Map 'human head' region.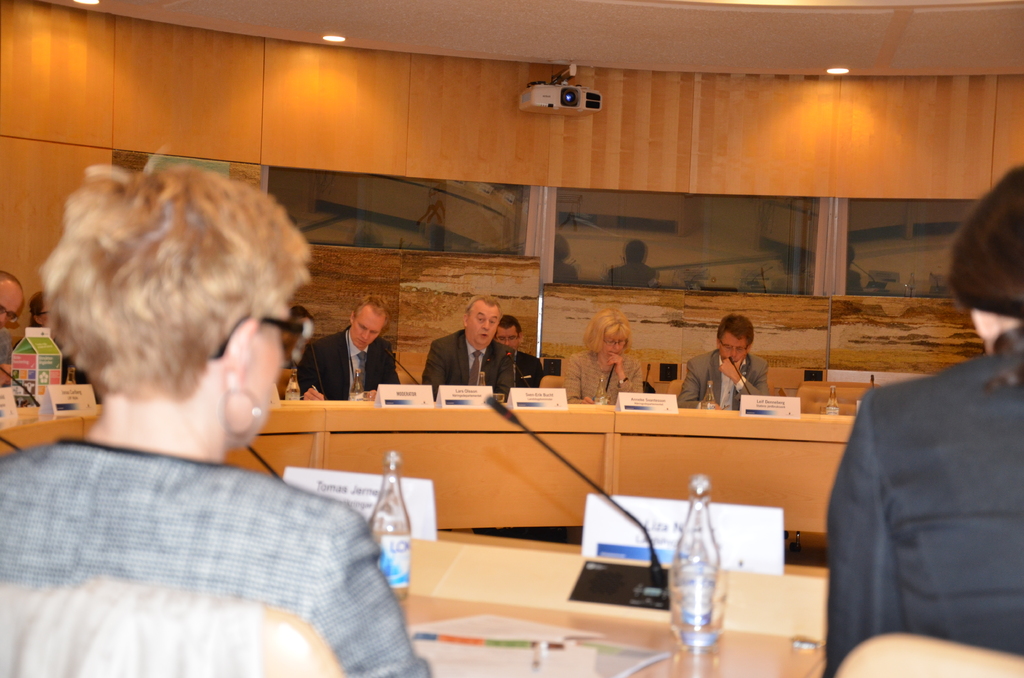
Mapped to locate(493, 313, 525, 348).
